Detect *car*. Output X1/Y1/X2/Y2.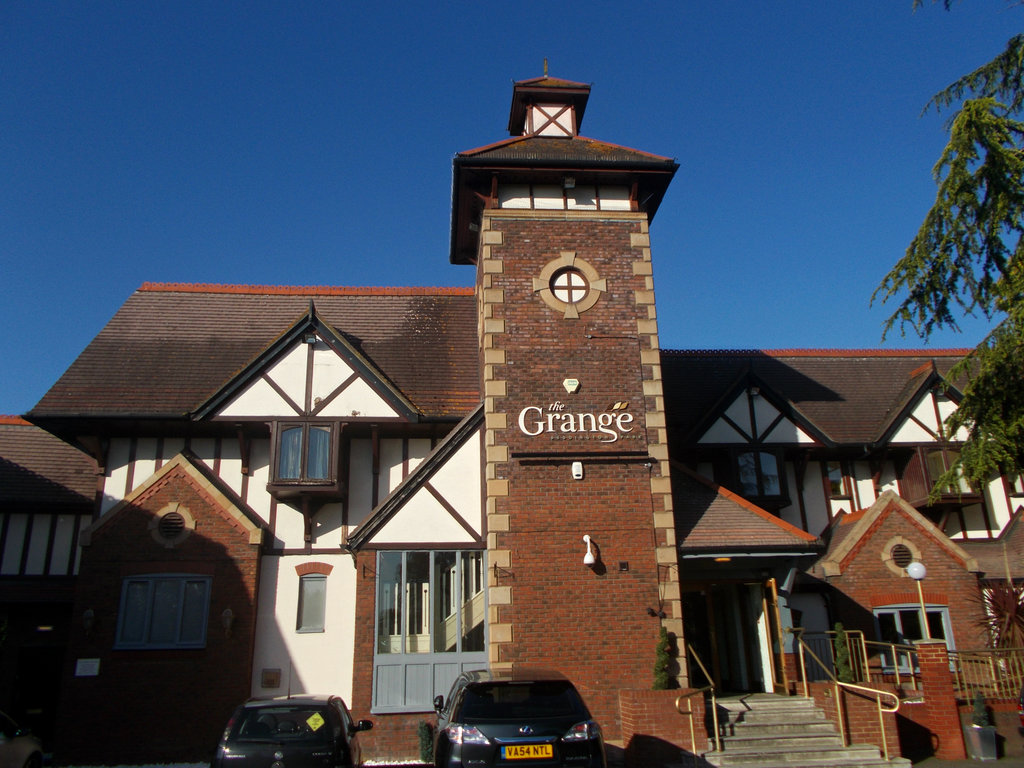
435/664/605/767.
